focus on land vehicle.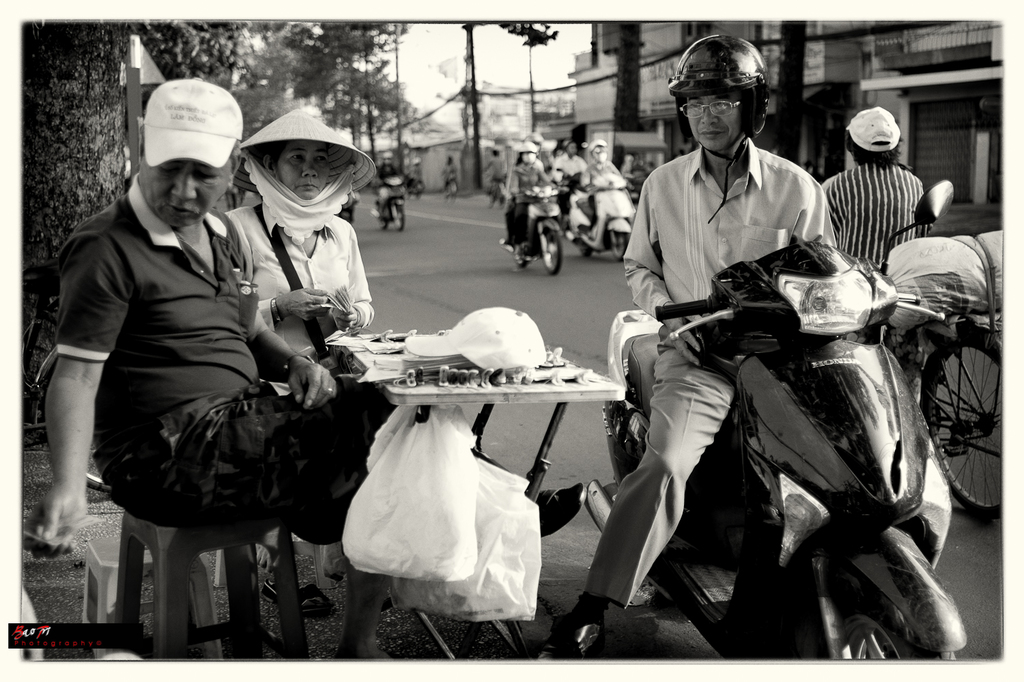
Focused at (502, 187, 569, 281).
